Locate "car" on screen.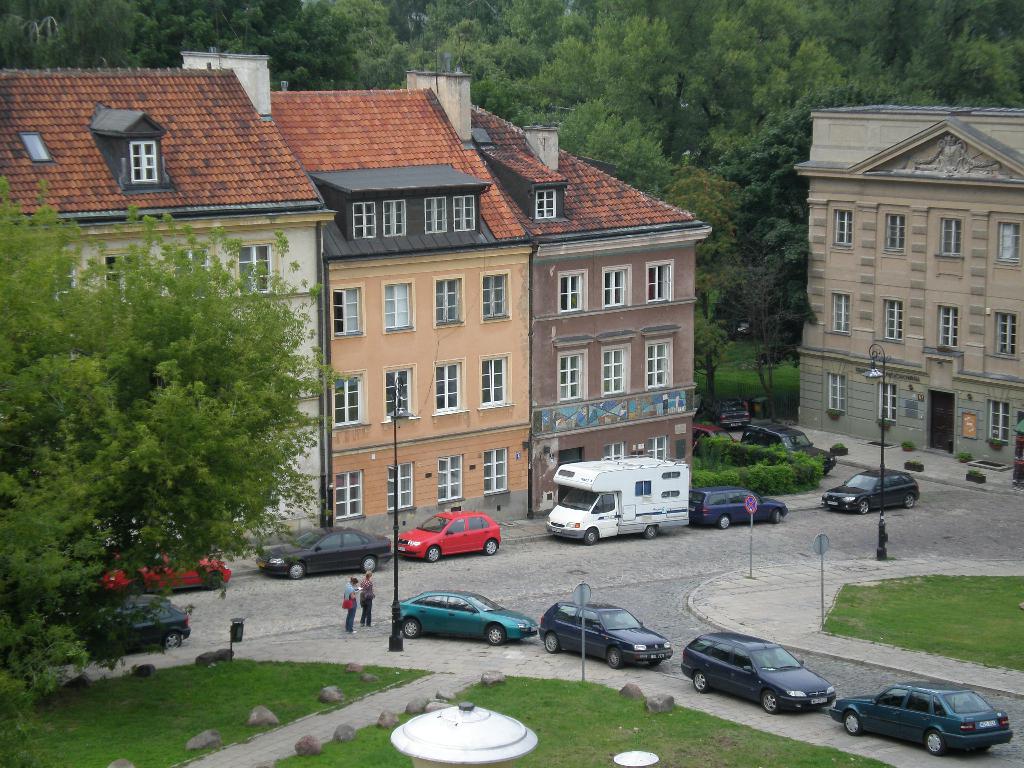
On screen at [253,526,392,578].
